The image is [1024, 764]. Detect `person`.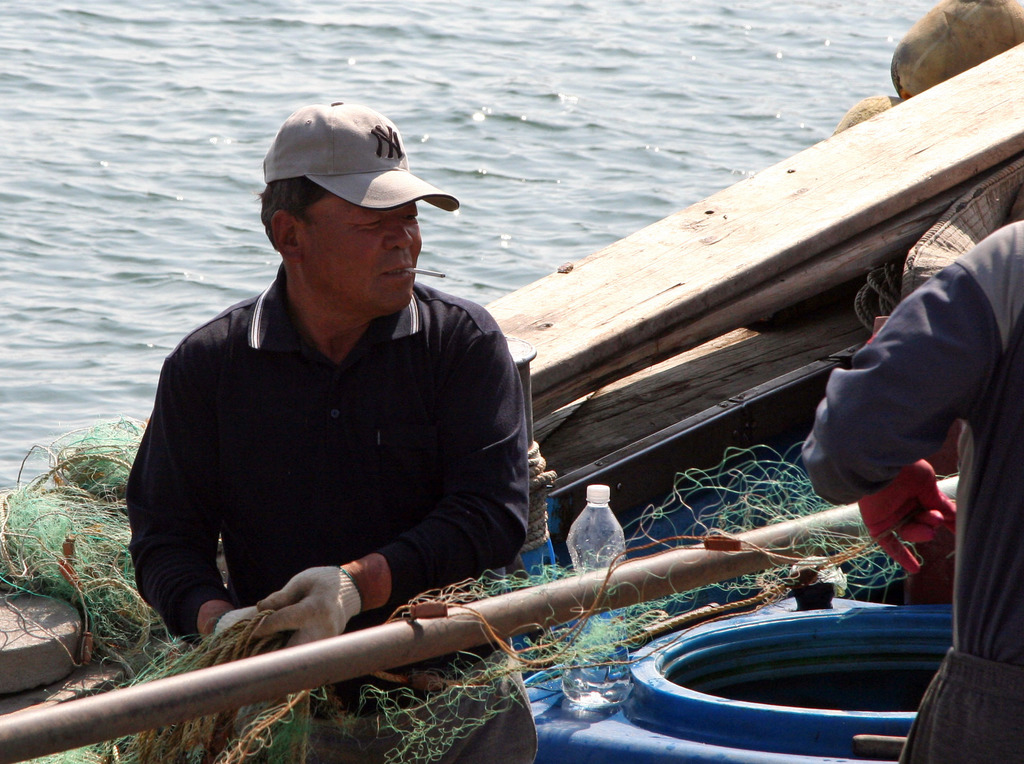
Detection: <region>130, 136, 552, 687</region>.
